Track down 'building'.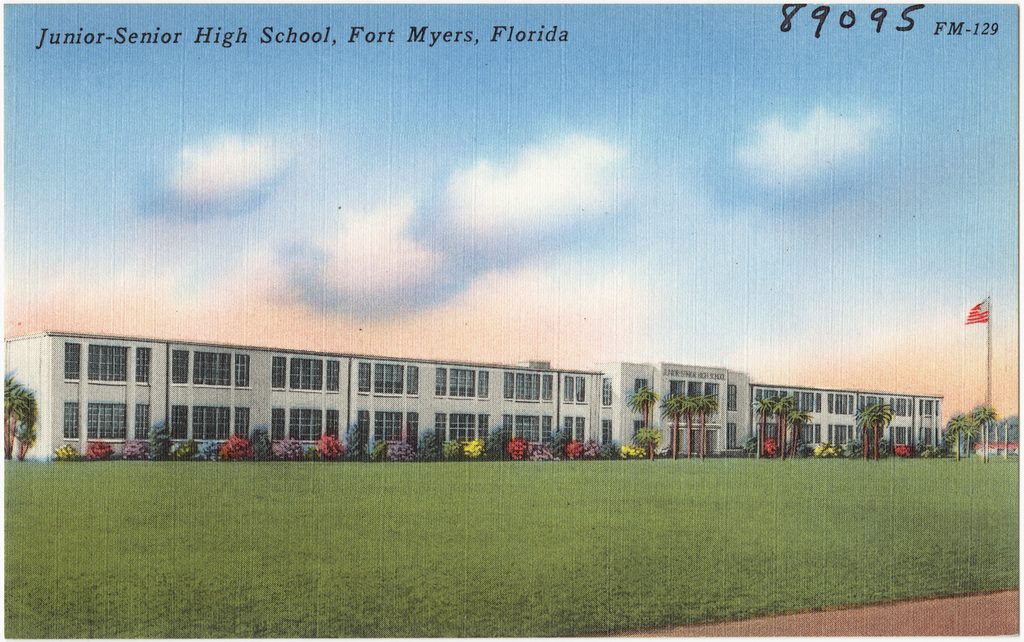
Tracked to [left=2, top=334, right=943, bottom=461].
